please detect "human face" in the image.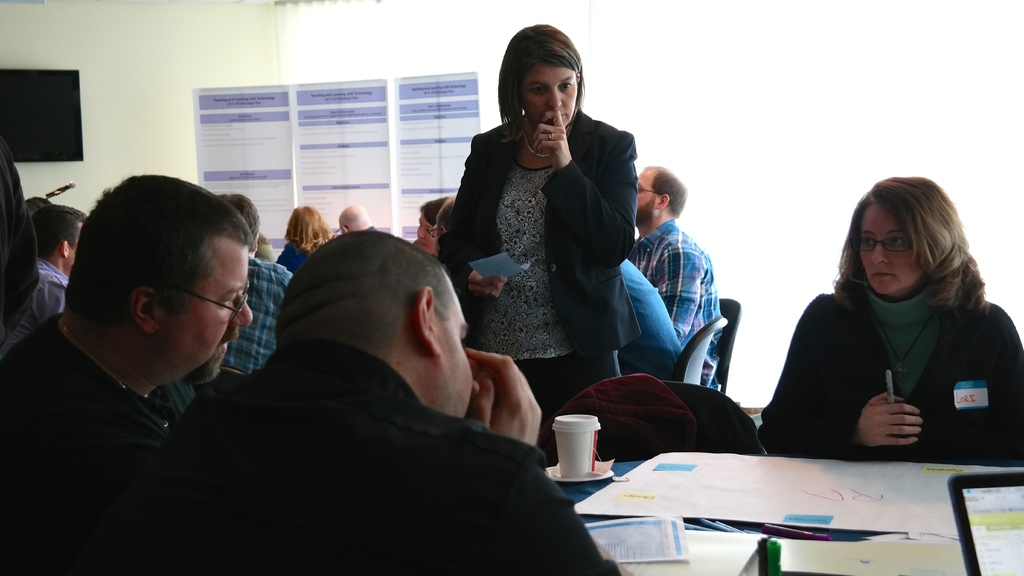
[633, 167, 664, 221].
